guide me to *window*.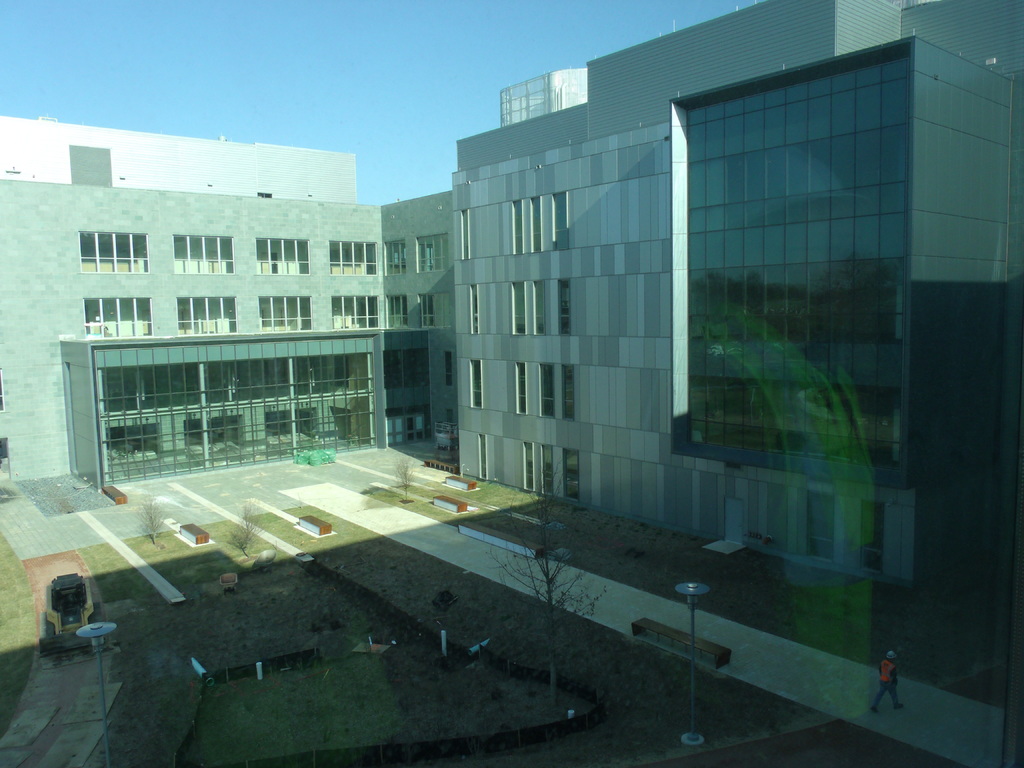
Guidance: <box>804,493,837,561</box>.
